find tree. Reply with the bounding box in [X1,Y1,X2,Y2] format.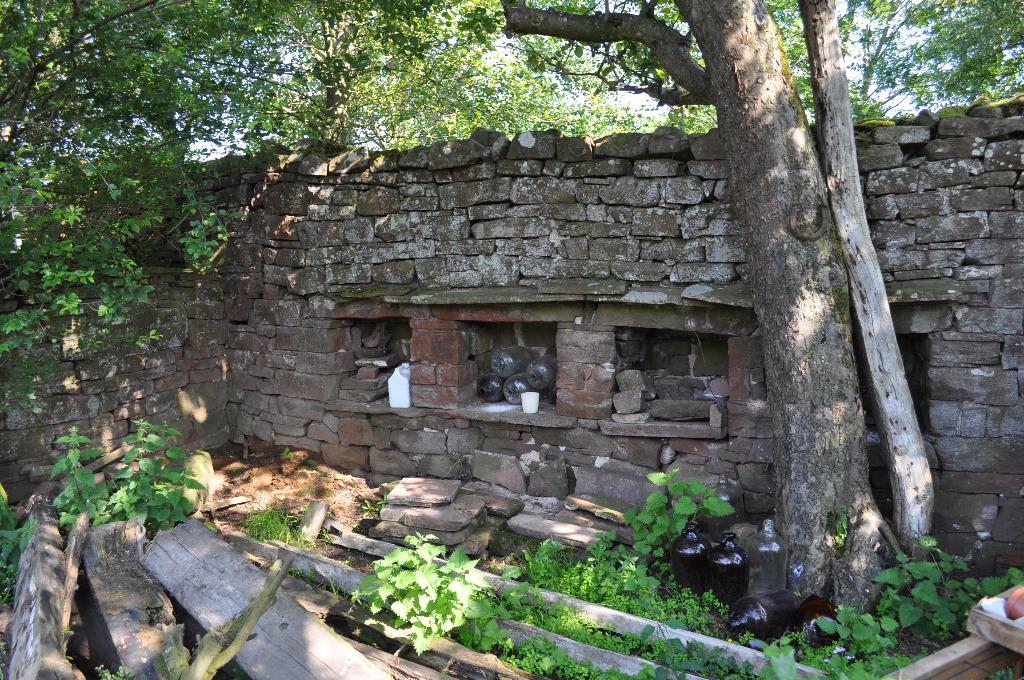
[906,0,1023,108].
